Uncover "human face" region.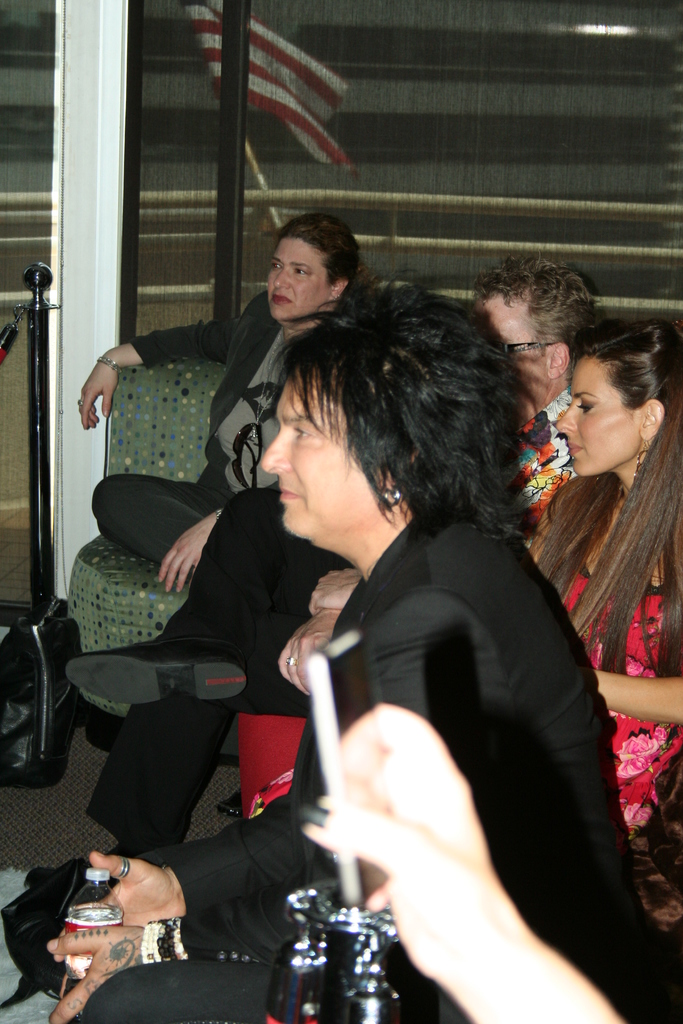
Uncovered: (271, 239, 331, 319).
